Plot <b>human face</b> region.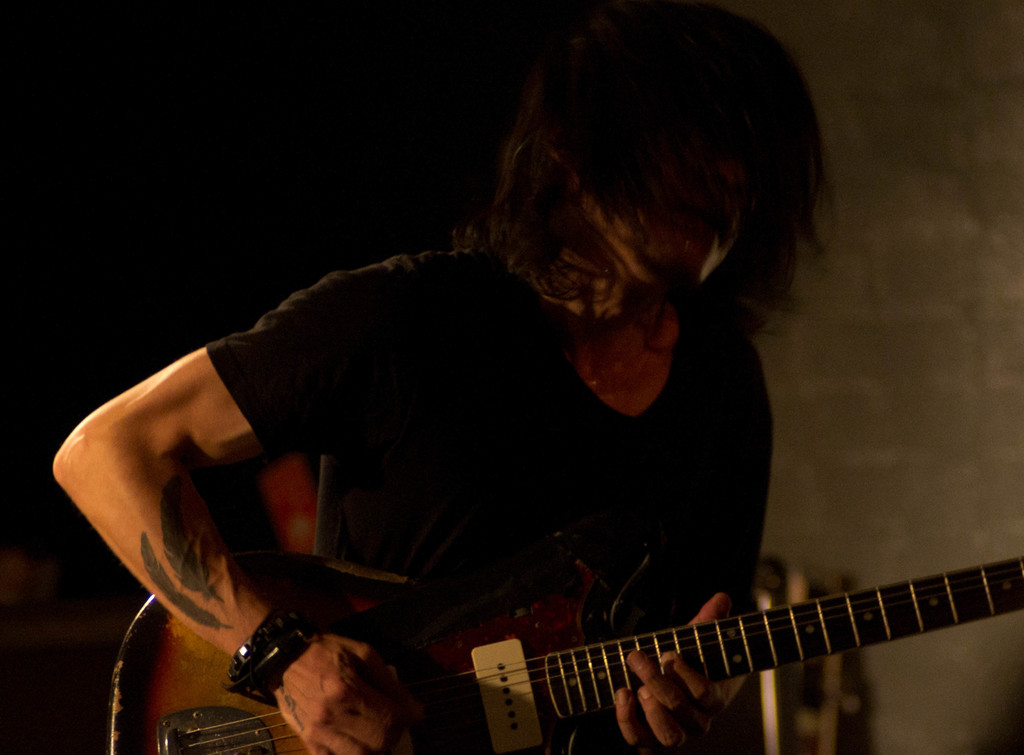
Plotted at x1=571 y1=108 x2=756 y2=279.
